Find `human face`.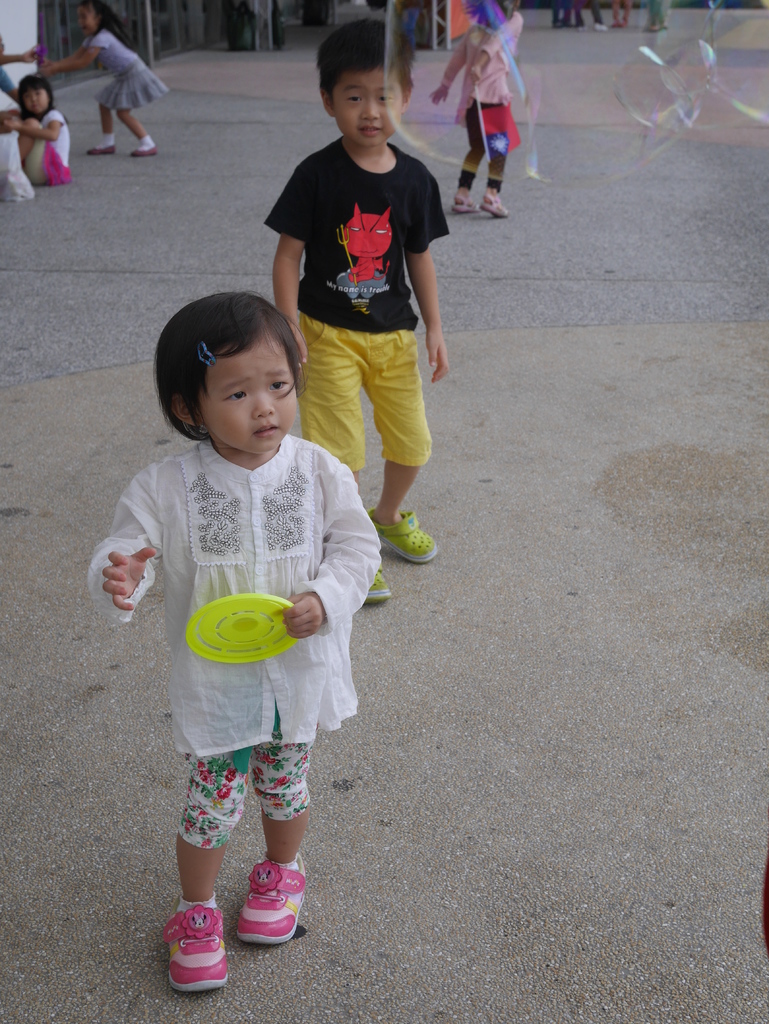
203, 323, 300, 454.
